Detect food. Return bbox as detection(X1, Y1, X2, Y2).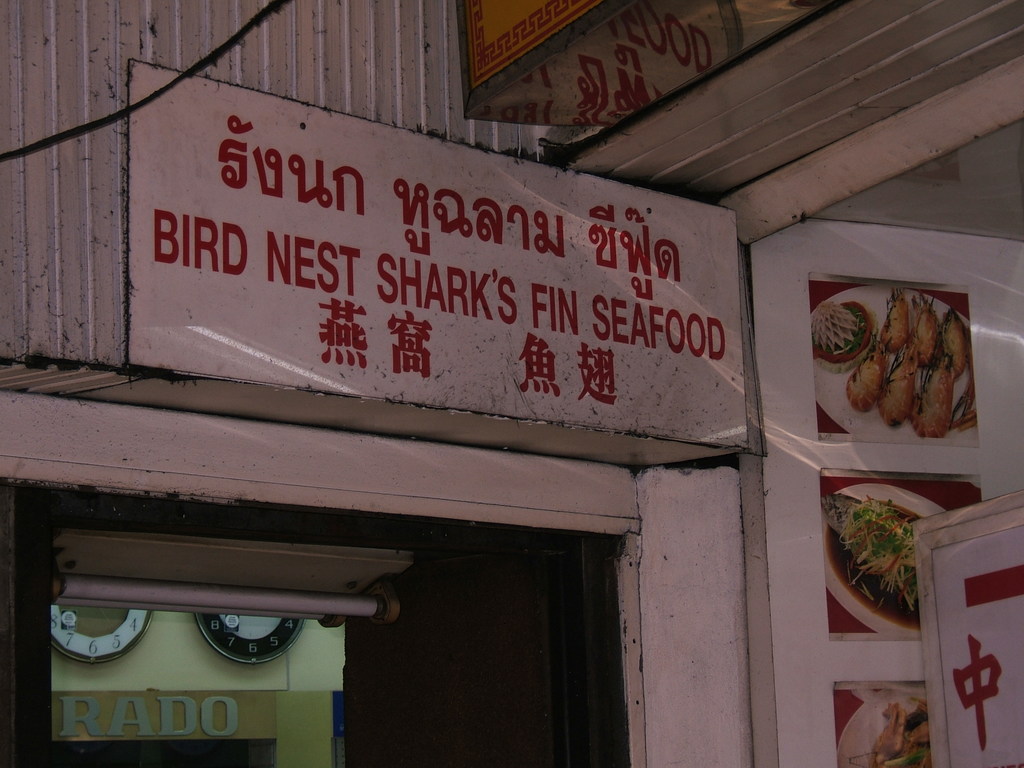
detection(827, 289, 972, 446).
